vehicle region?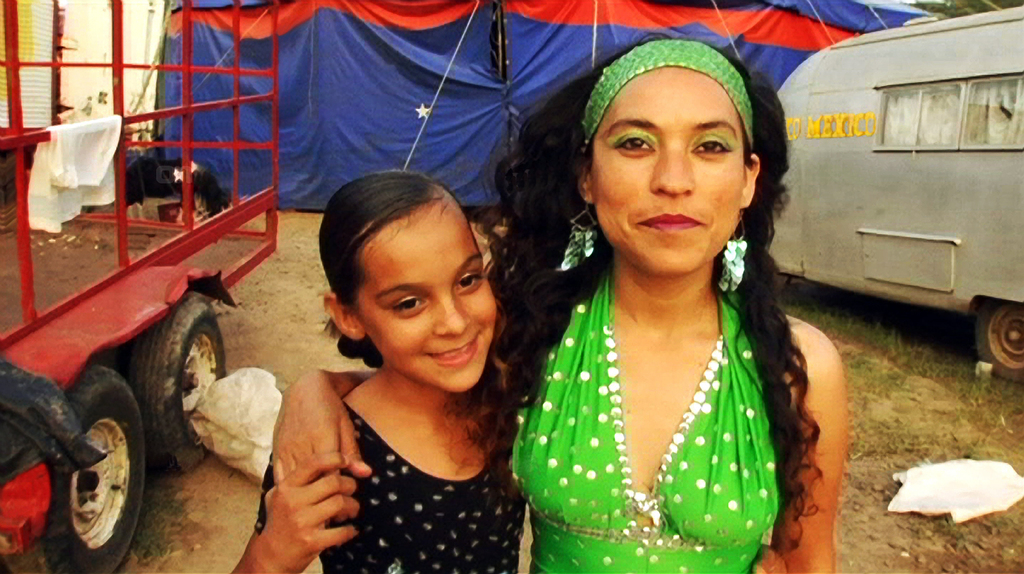
(x1=765, y1=0, x2=1023, y2=391)
